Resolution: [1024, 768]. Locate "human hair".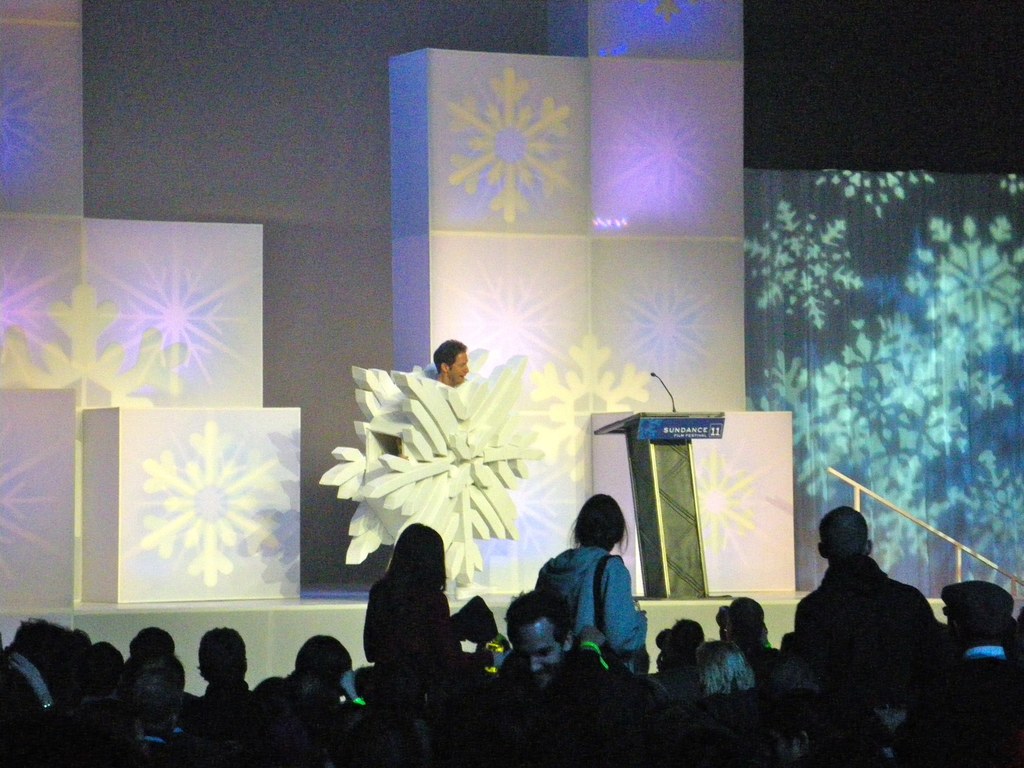
116,648,184,721.
